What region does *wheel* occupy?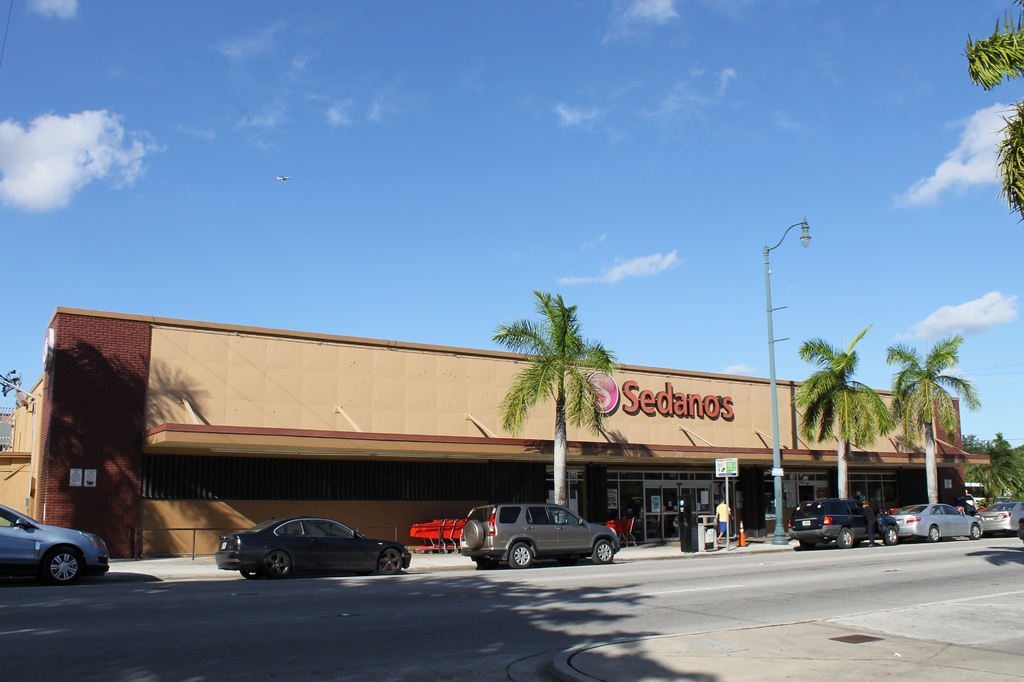
[593, 539, 614, 565].
